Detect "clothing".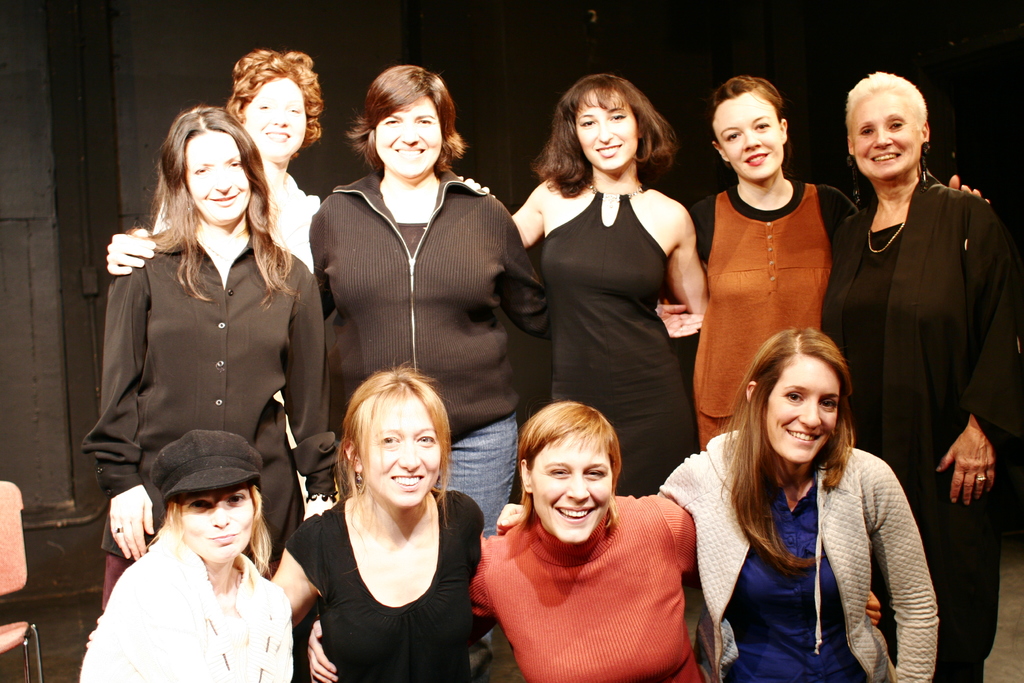
Detected at 312:165:535:525.
